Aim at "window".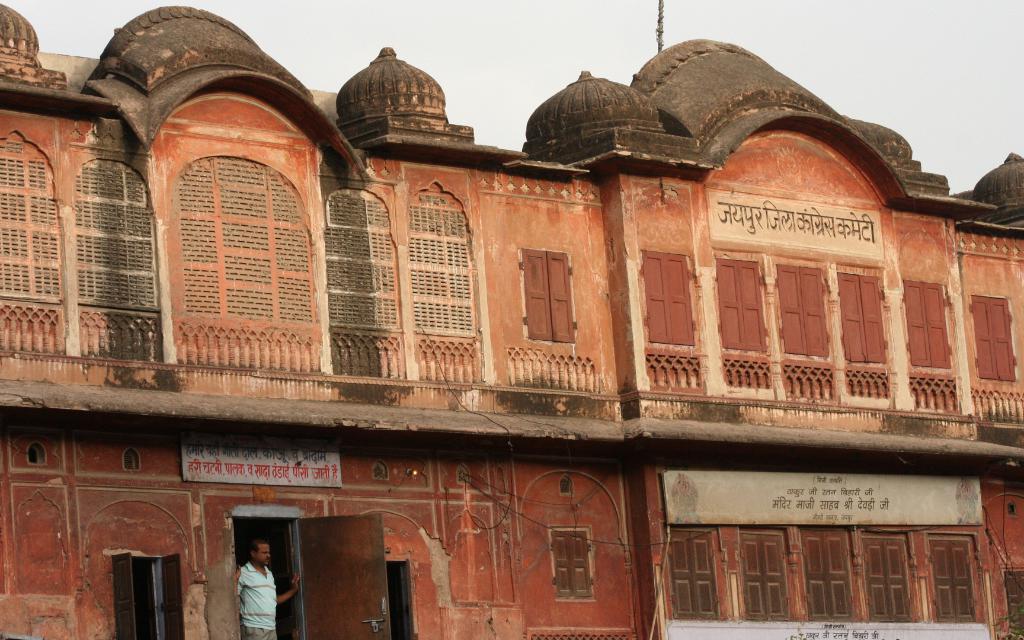
Aimed at (111,551,207,639).
